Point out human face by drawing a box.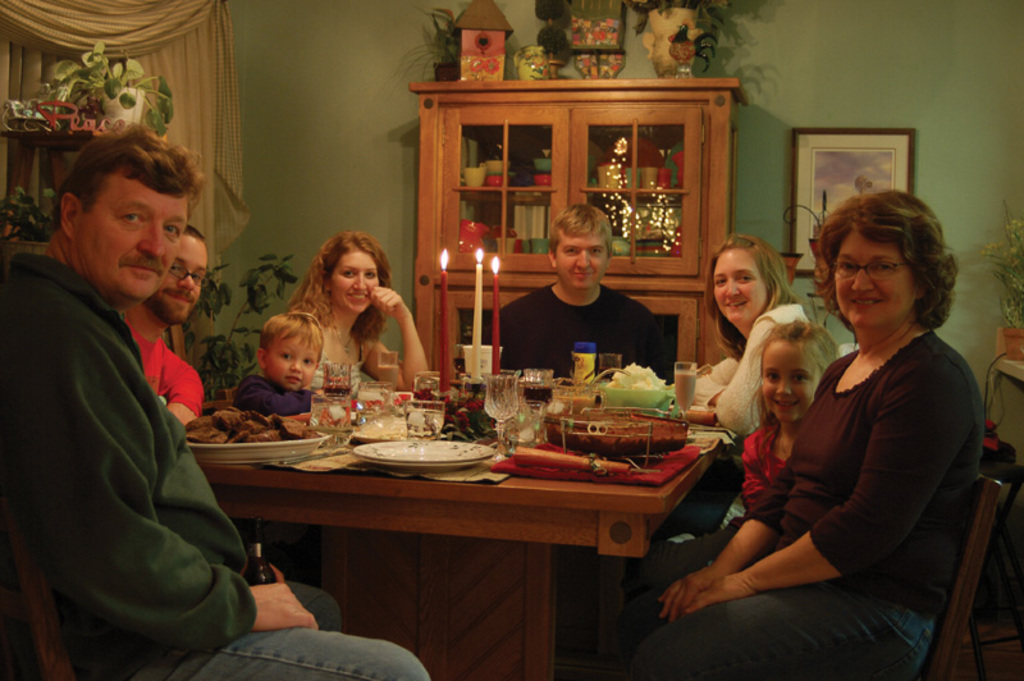
<bbox>833, 232, 916, 329</bbox>.
